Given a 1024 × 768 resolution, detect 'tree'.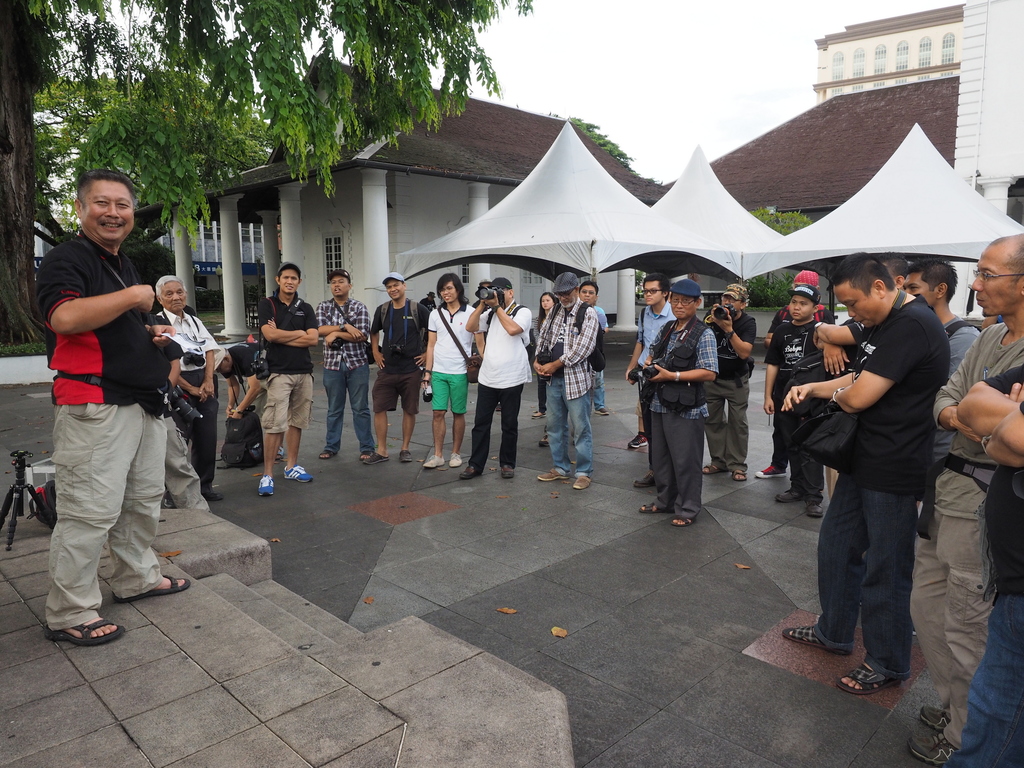
<region>0, 0, 531, 349</region>.
